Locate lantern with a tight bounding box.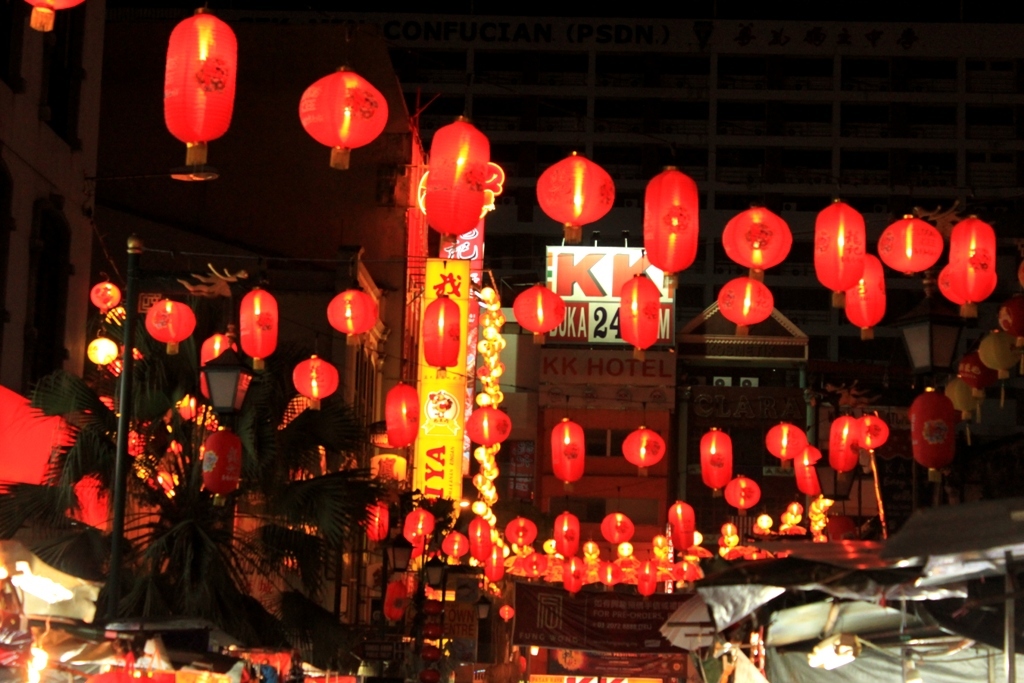
551, 414, 587, 486.
